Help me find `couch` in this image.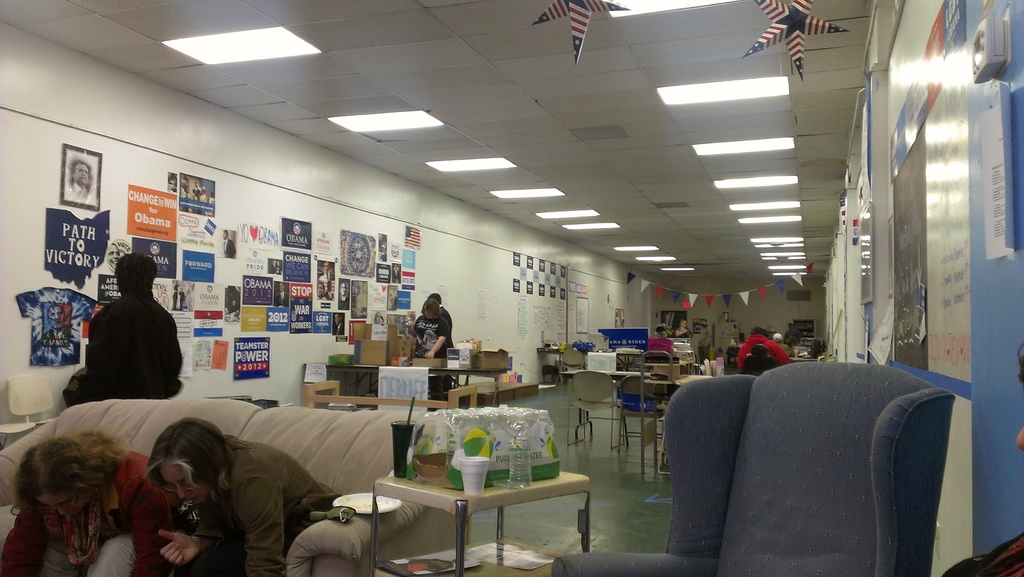
Found it: (x1=28, y1=375, x2=479, y2=570).
